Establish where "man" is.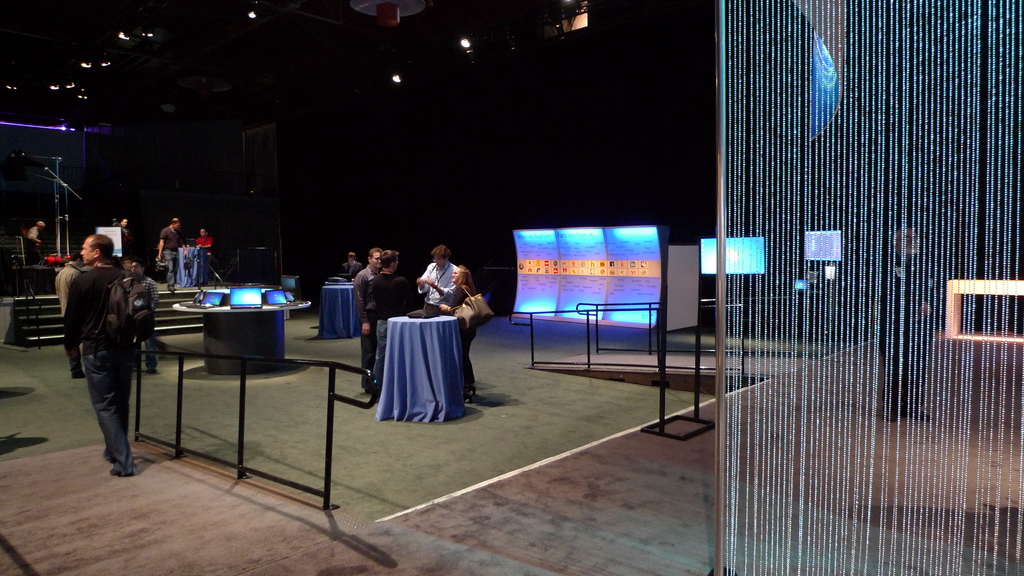
Established at (193, 225, 215, 292).
